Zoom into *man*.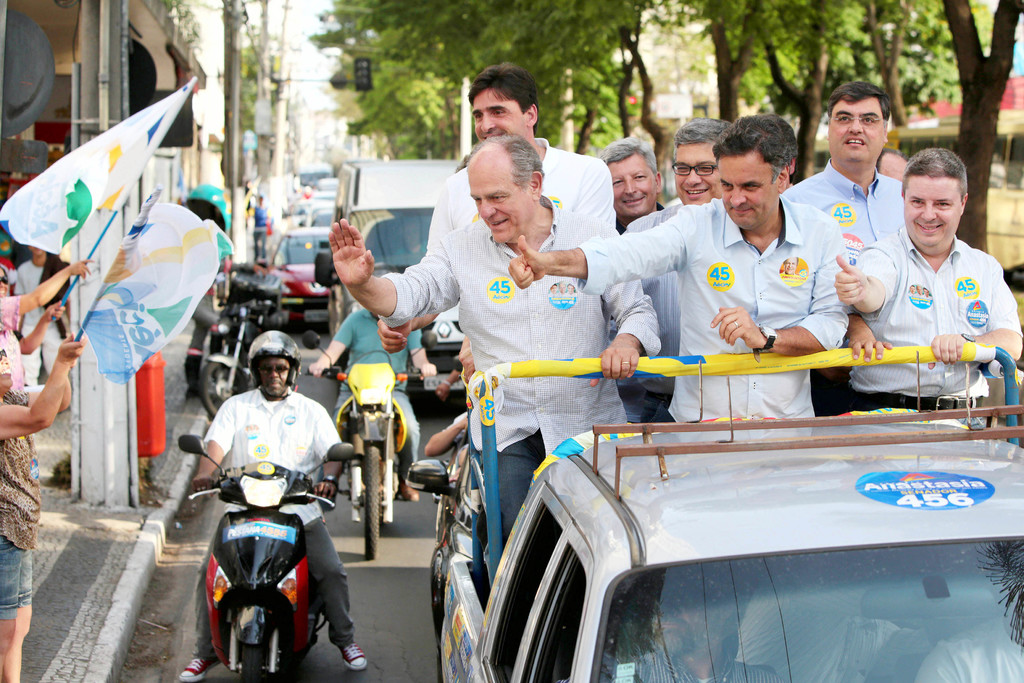
Zoom target: 771 73 901 420.
